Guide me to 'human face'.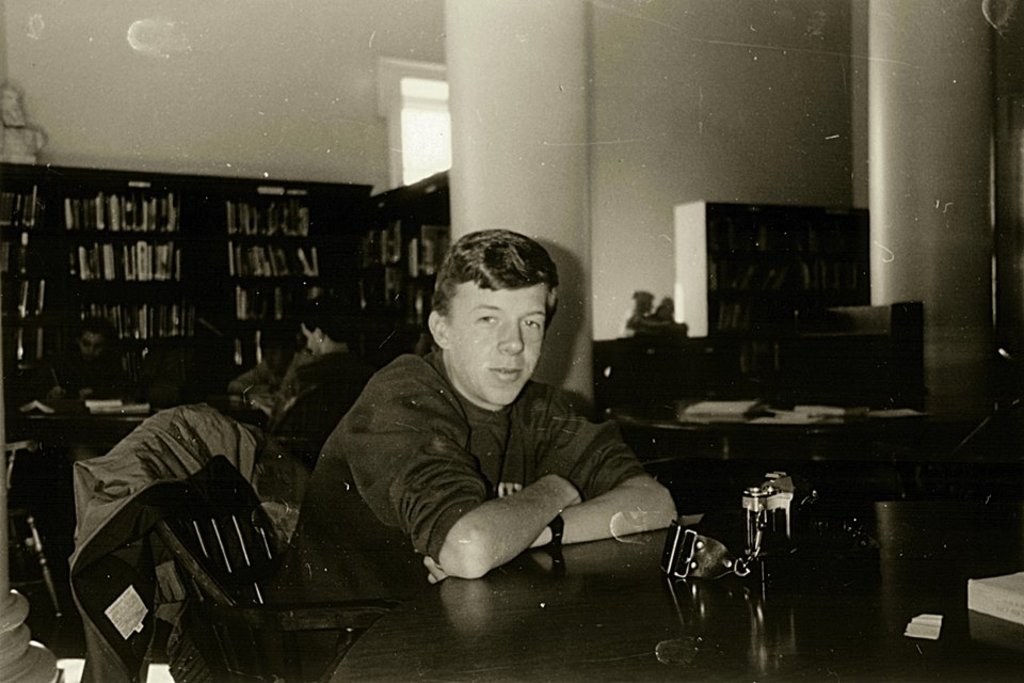
Guidance: x1=305, y1=324, x2=319, y2=359.
